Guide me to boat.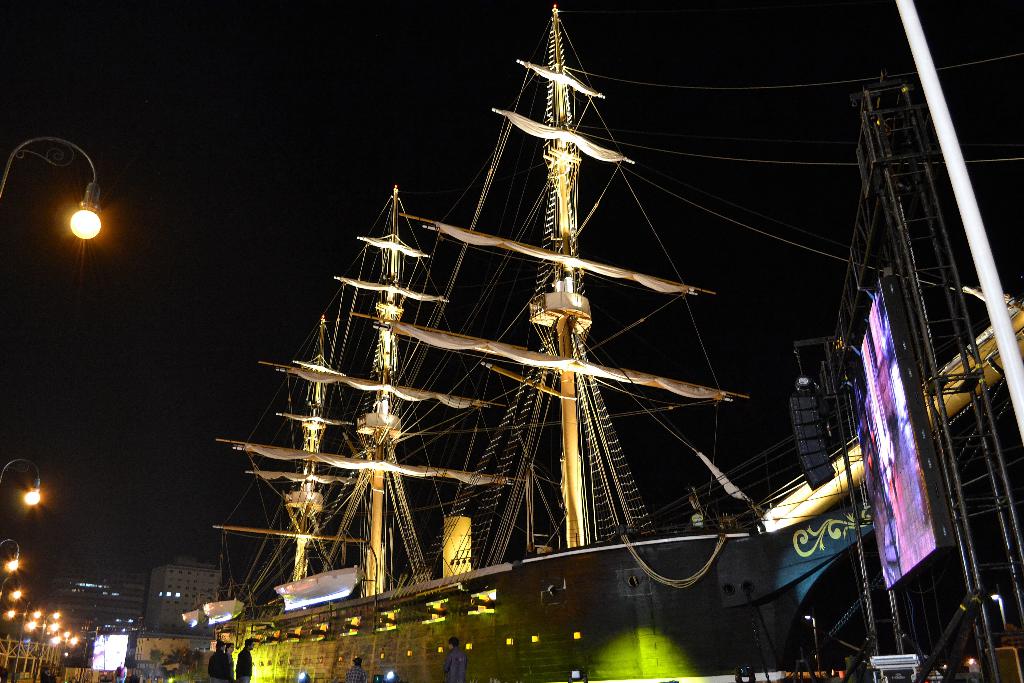
Guidance: 271 565 367 611.
